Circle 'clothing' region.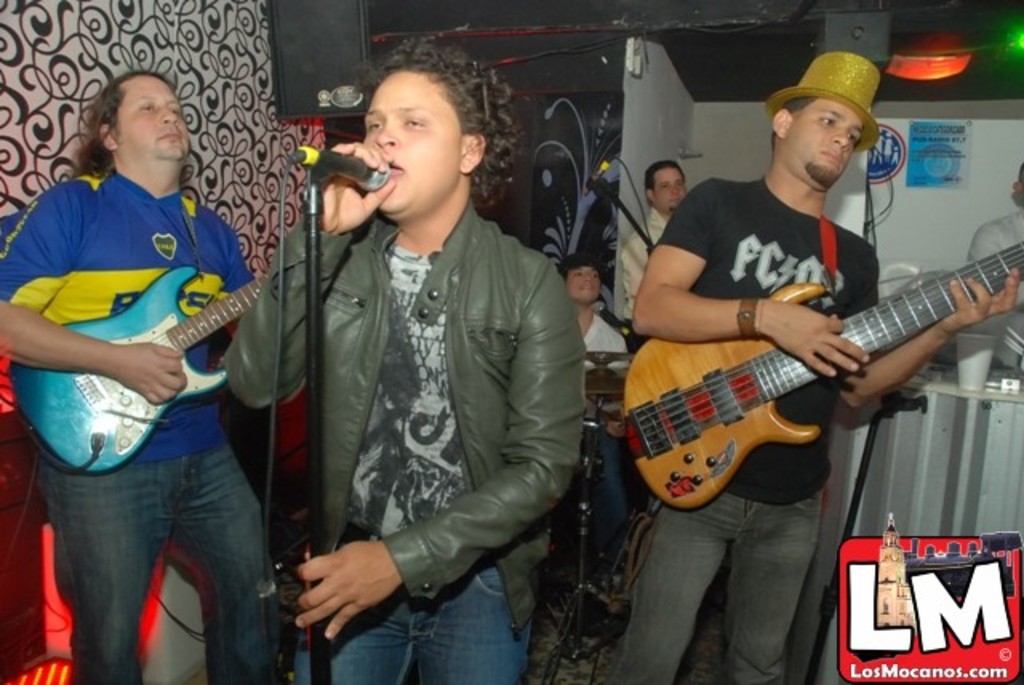
Region: locate(968, 205, 1022, 264).
